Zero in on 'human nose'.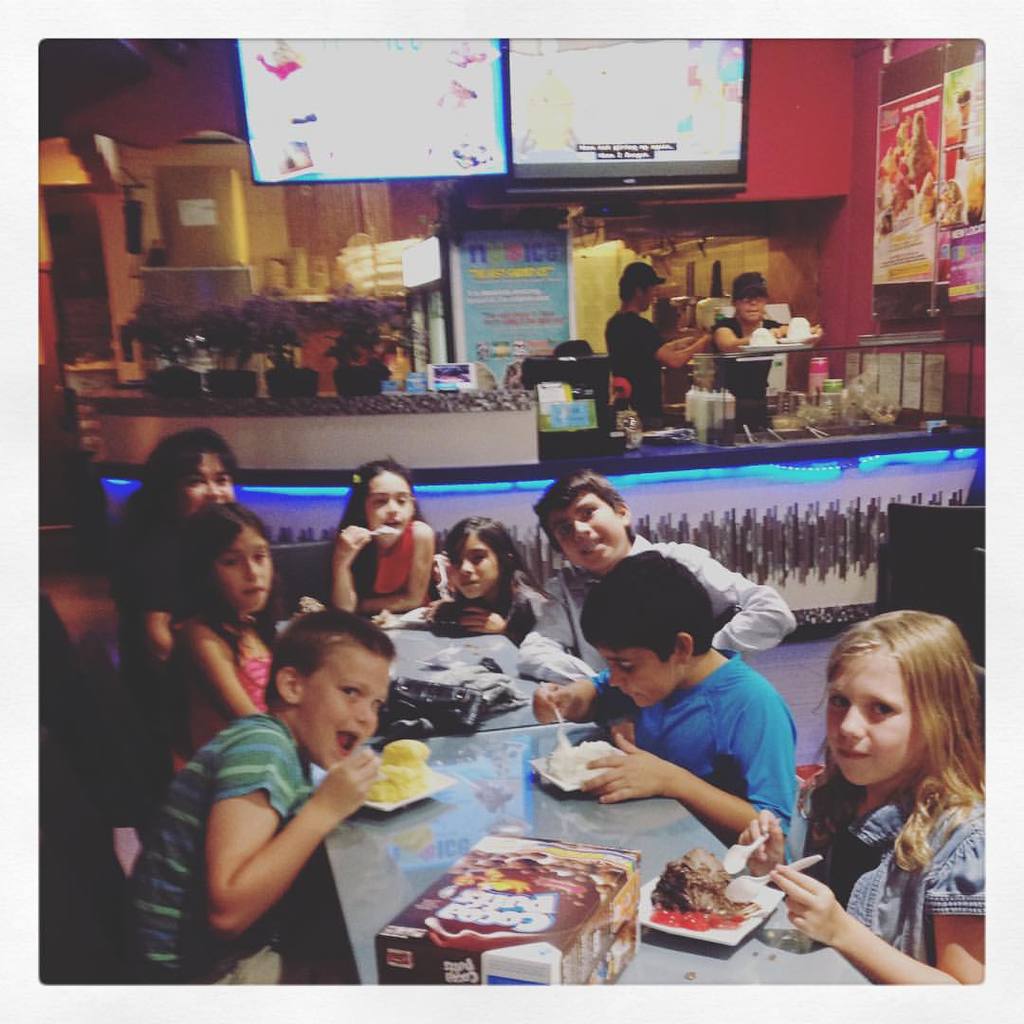
Zeroed in: <box>202,480,222,499</box>.
